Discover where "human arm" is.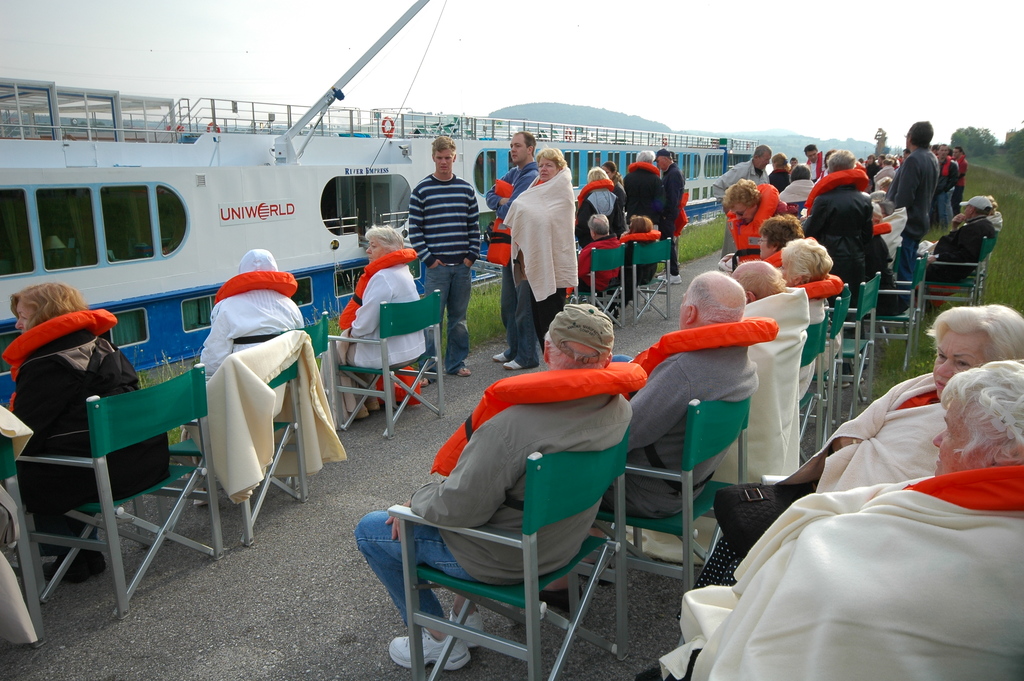
Discovered at [x1=0, y1=365, x2=35, y2=477].
